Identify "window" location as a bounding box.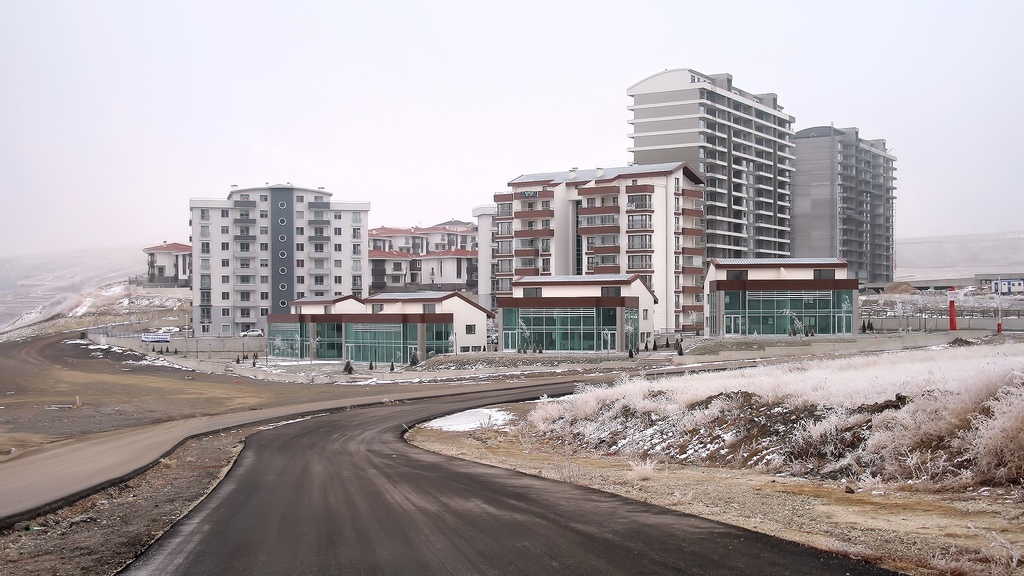
crop(224, 261, 227, 271).
